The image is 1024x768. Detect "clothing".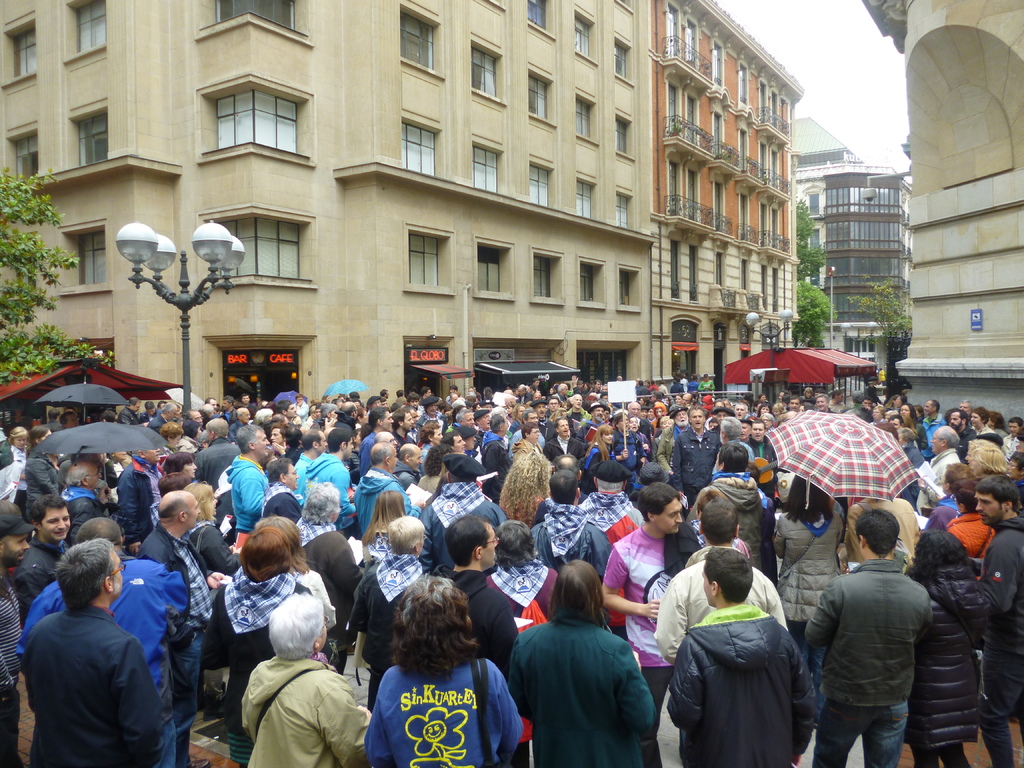
Detection: [left=508, top=616, right=664, bottom=762].
